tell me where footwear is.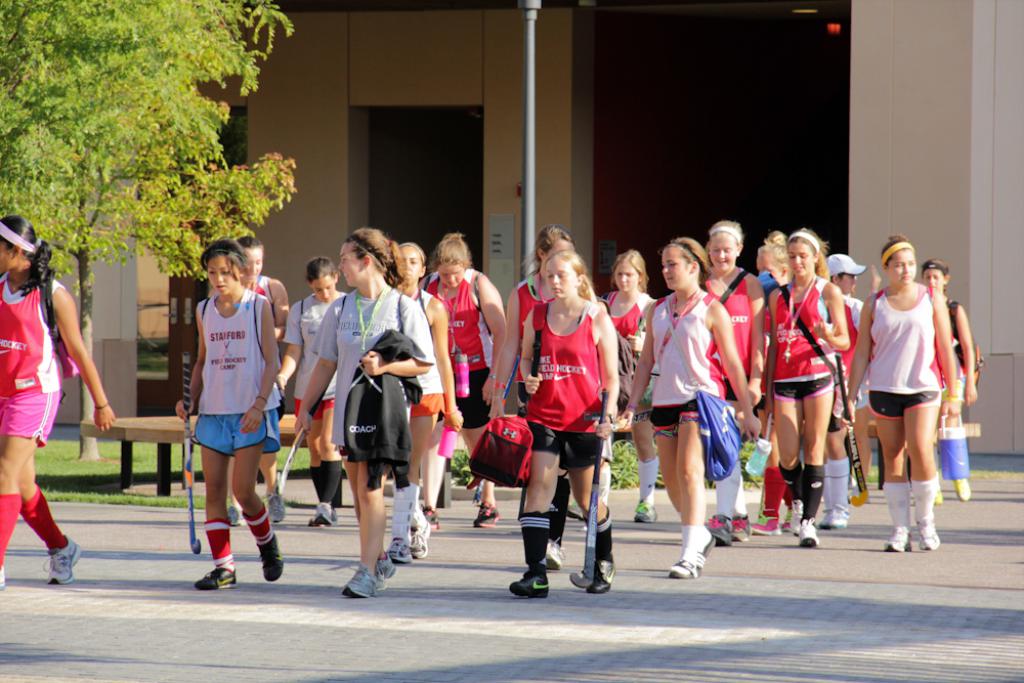
footwear is at select_region(504, 566, 549, 599).
